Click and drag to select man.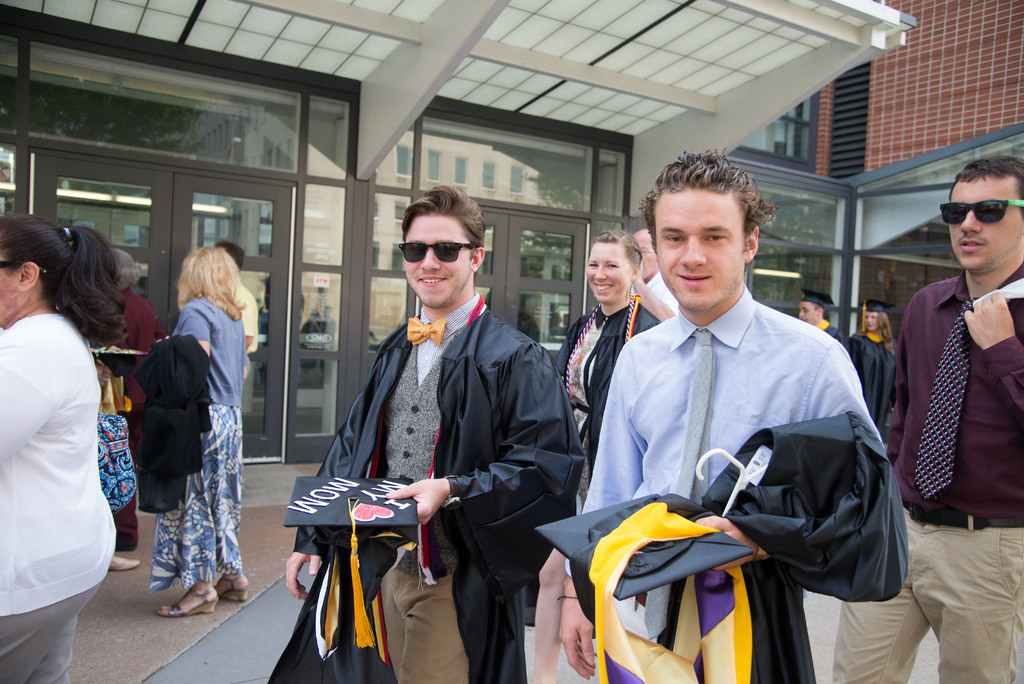
Selection: [left=630, top=227, right=676, bottom=320].
